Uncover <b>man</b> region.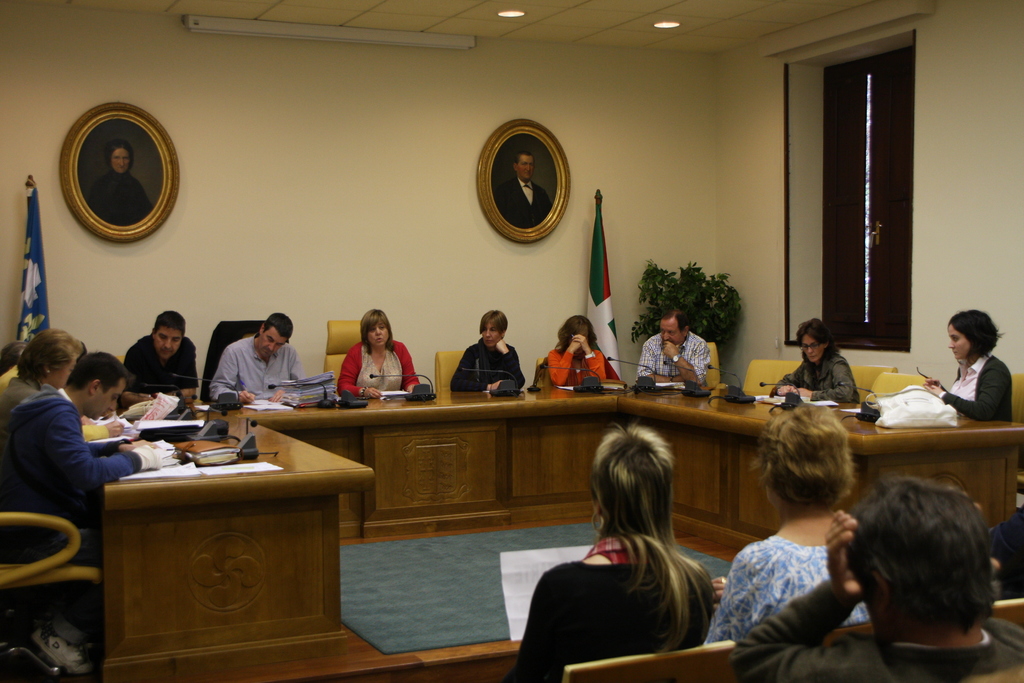
Uncovered: x1=209, y1=311, x2=312, y2=399.
